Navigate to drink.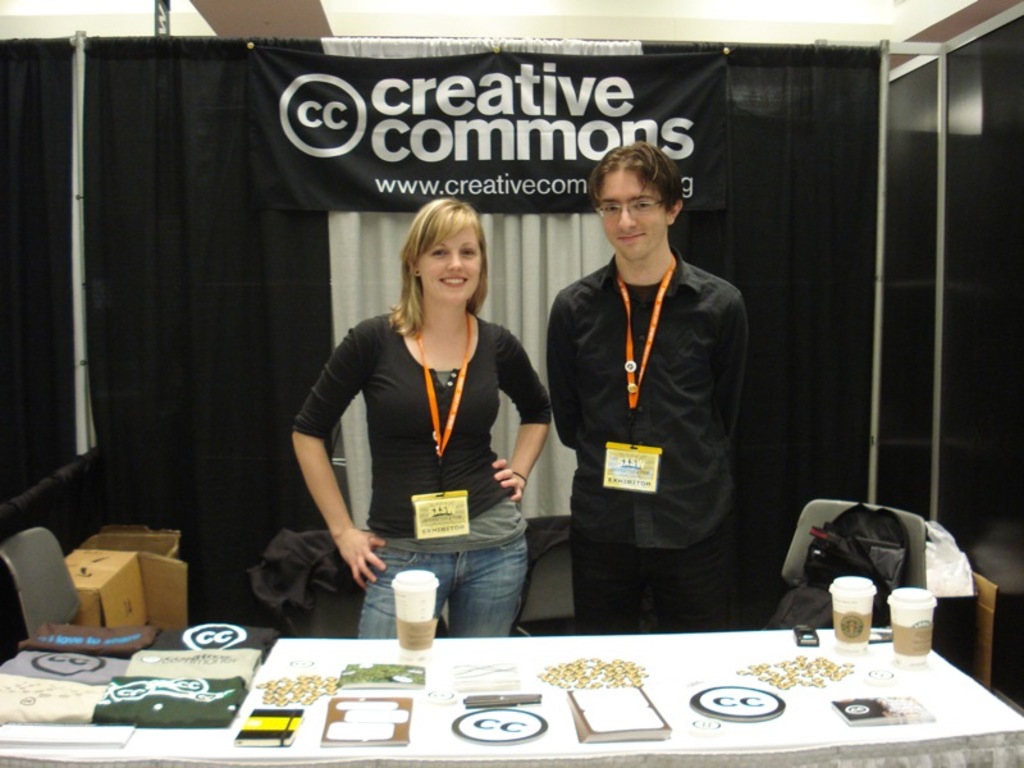
Navigation target: 891,620,933,655.
